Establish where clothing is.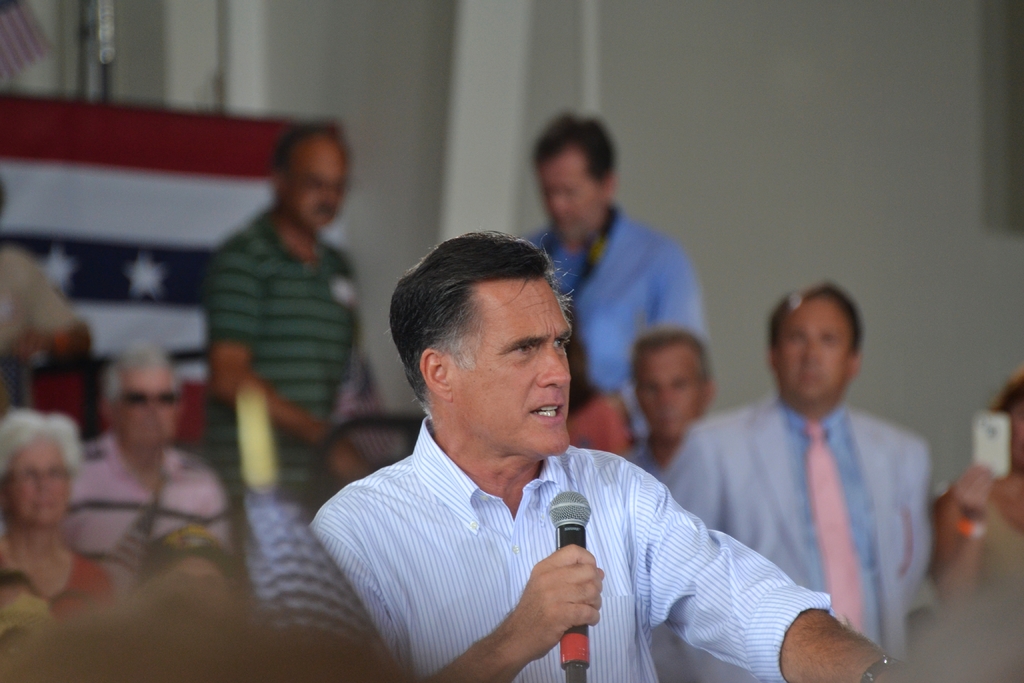
Established at x1=0 y1=538 x2=127 y2=682.
